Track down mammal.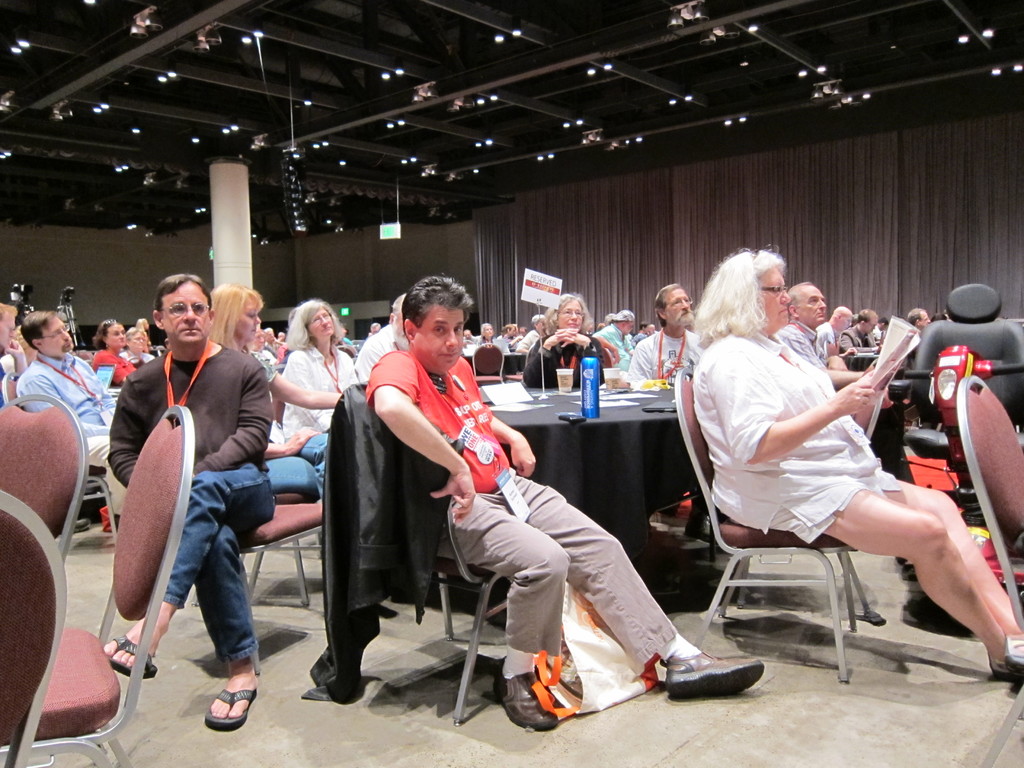
Tracked to rect(279, 294, 367, 435).
